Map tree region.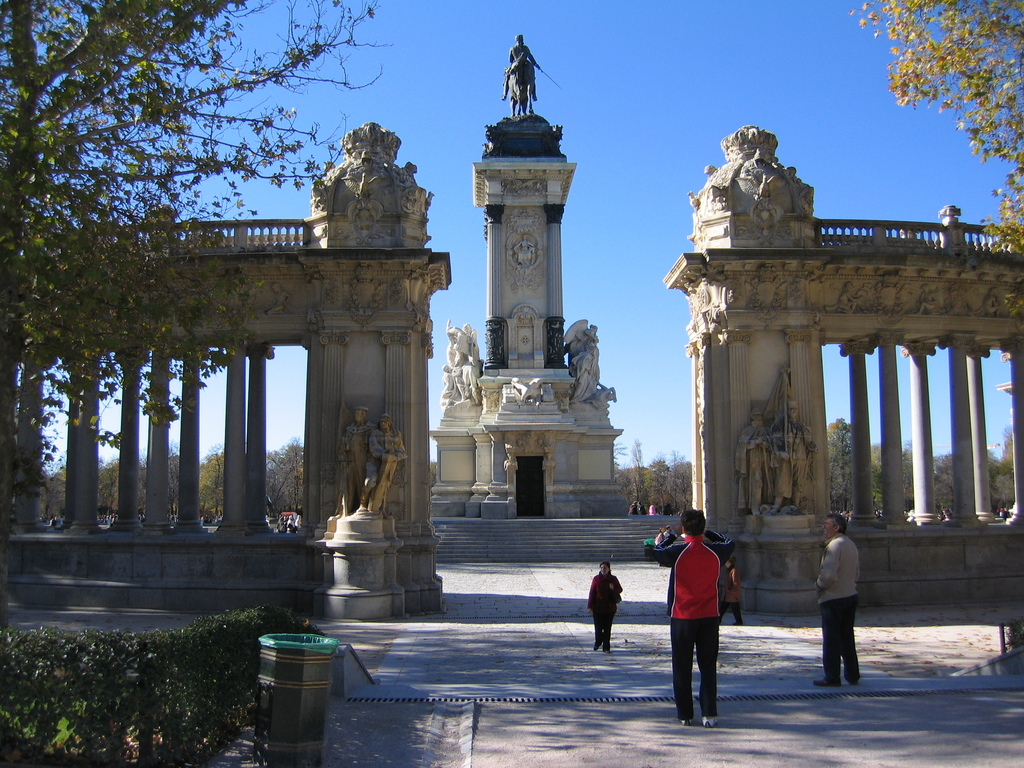
Mapped to (867,448,880,509).
